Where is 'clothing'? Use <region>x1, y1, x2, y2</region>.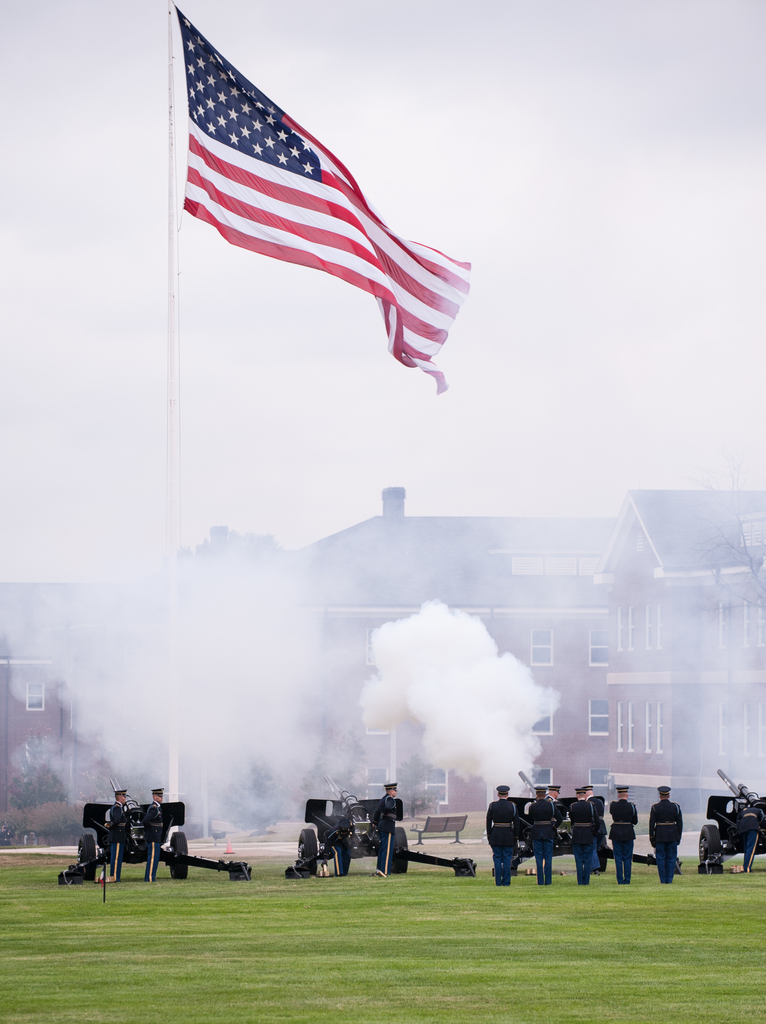
<region>563, 797, 591, 879</region>.
